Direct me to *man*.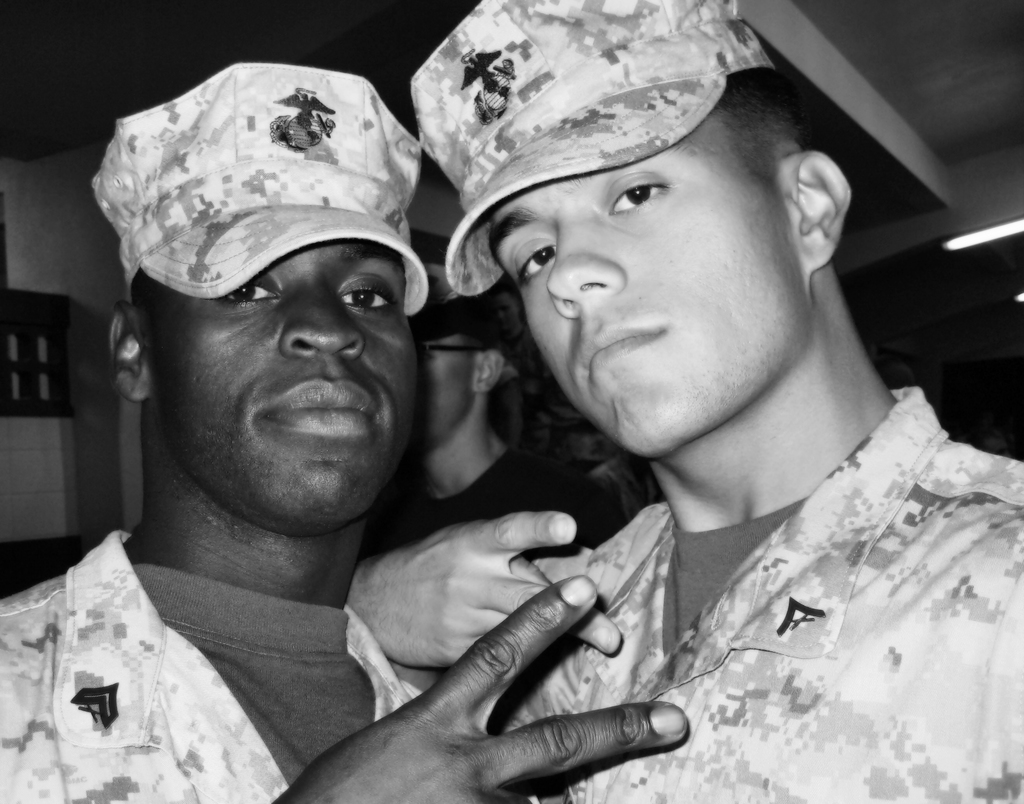
Direction: <box>415,0,1023,803</box>.
